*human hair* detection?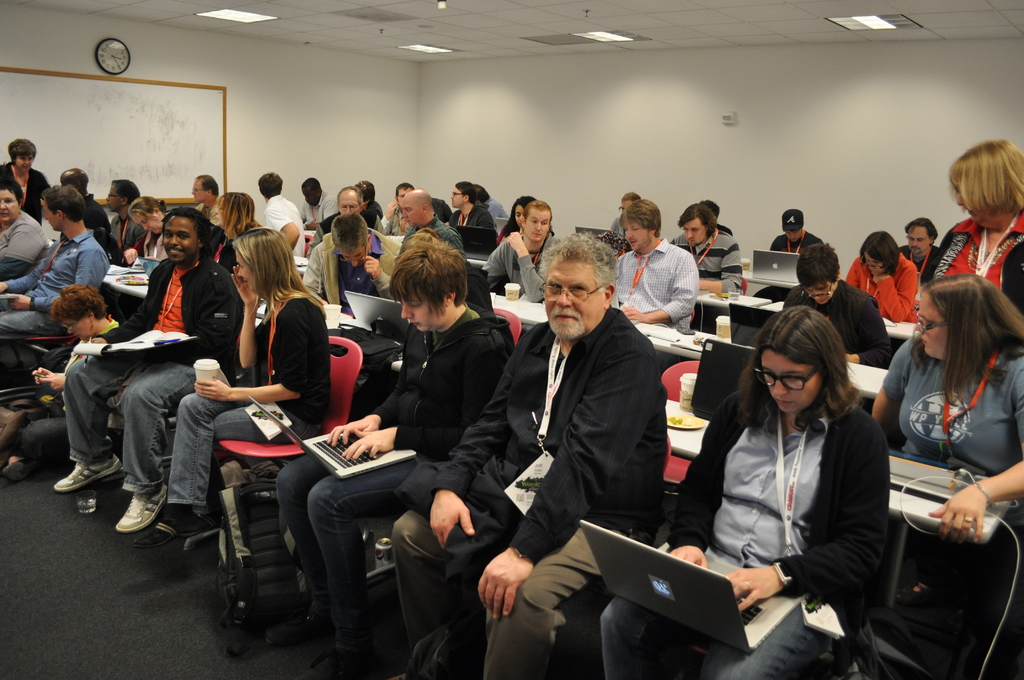
crop(758, 305, 877, 439)
